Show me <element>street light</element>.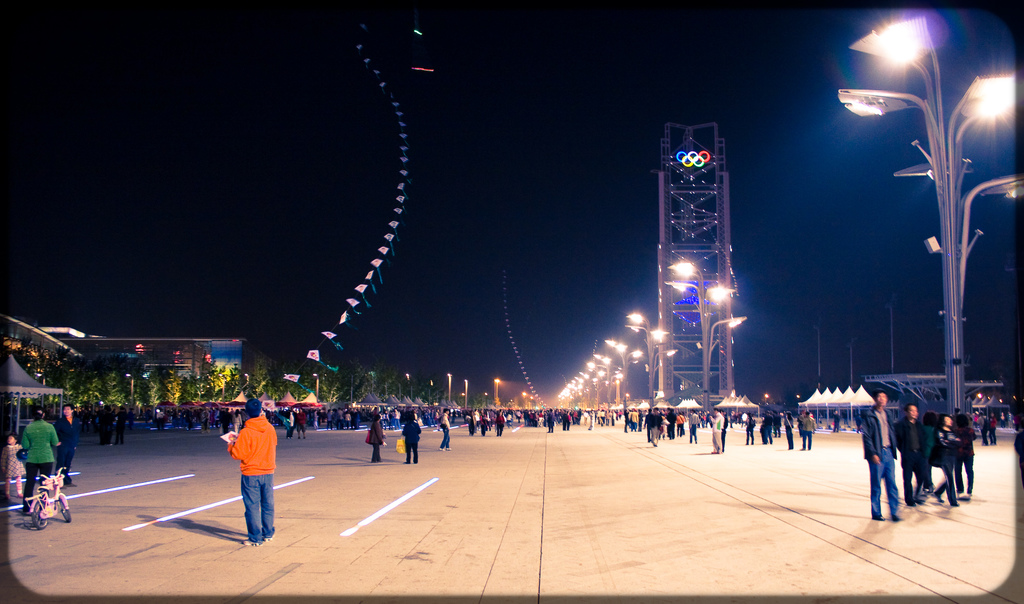
<element>street light</element> is here: bbox(403, 371, 413, 402).
